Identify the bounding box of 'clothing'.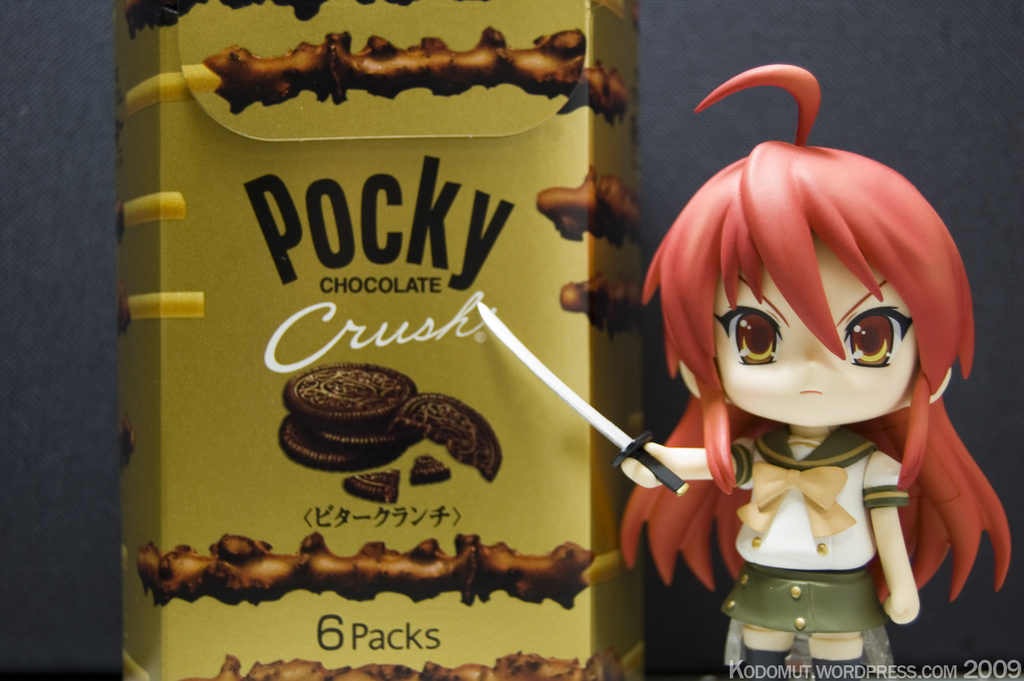
select_region(672, 323, 974, 660).
